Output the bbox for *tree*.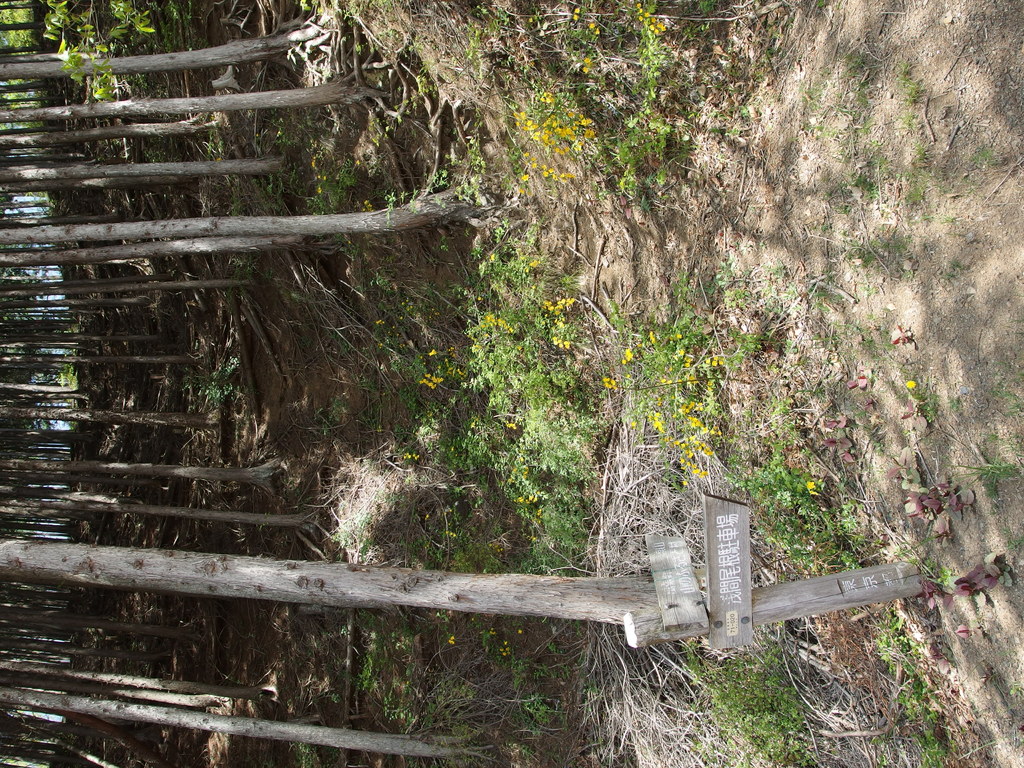
l=0, t=237, r=349, b=256.
